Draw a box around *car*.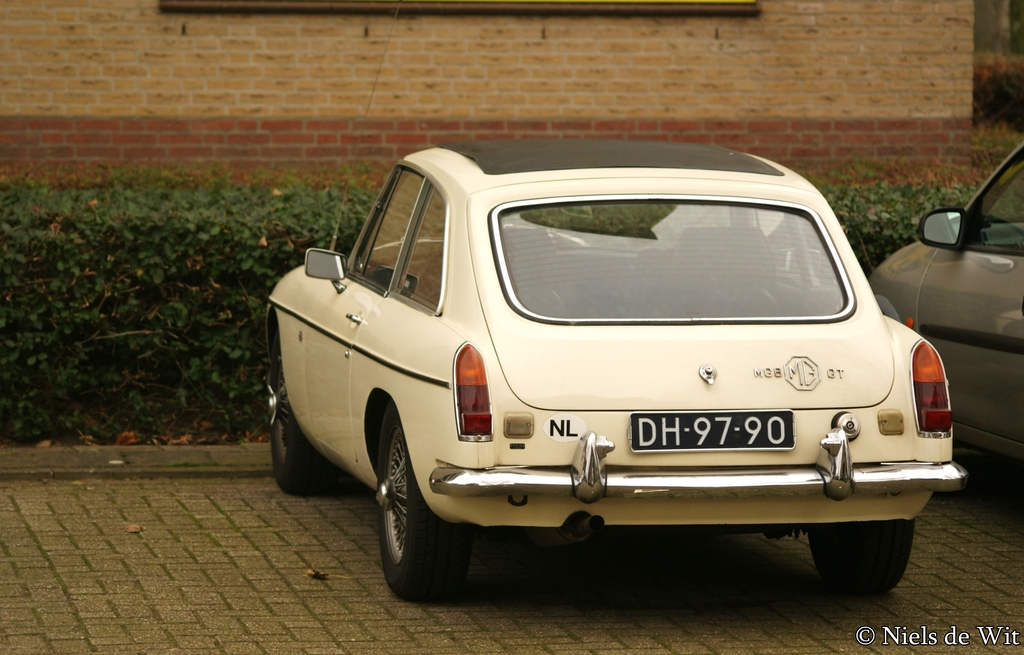
x1=868, y1=144, x2=1023, y2=470.
